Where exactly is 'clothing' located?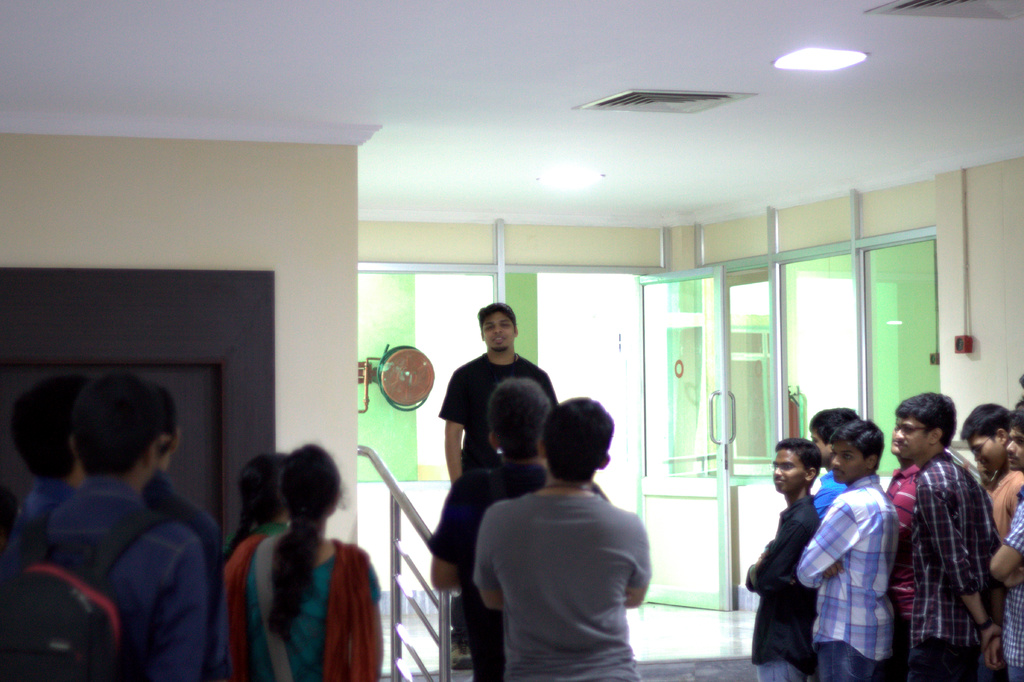
Its bounding box is detection(213, 525, 276, 681).
